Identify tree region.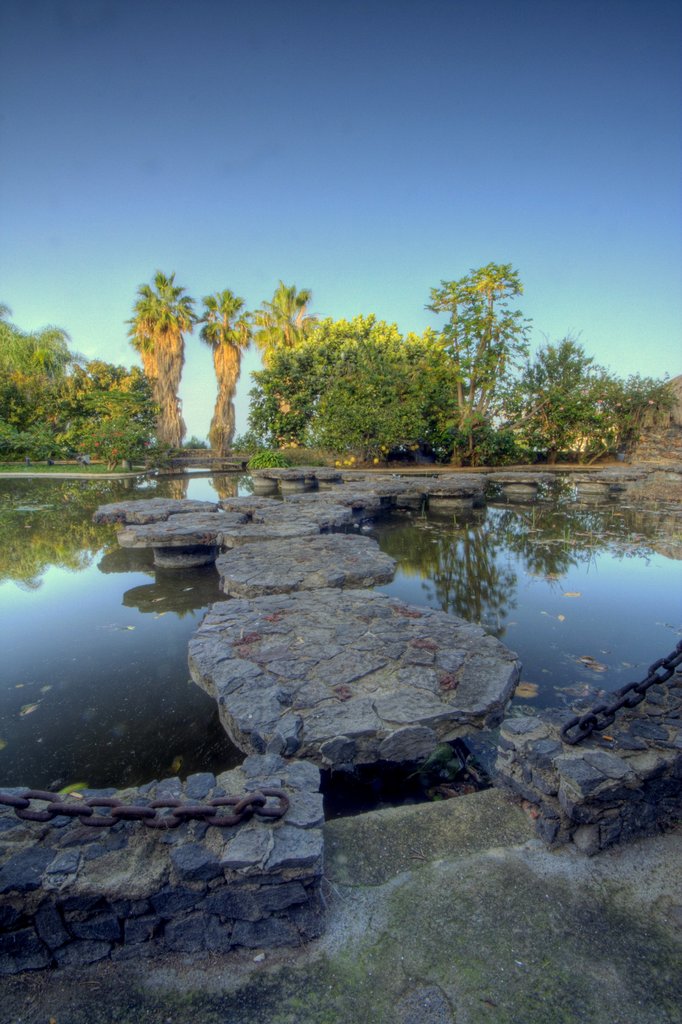
Region: bbox=[247, 316, 471, 470].
